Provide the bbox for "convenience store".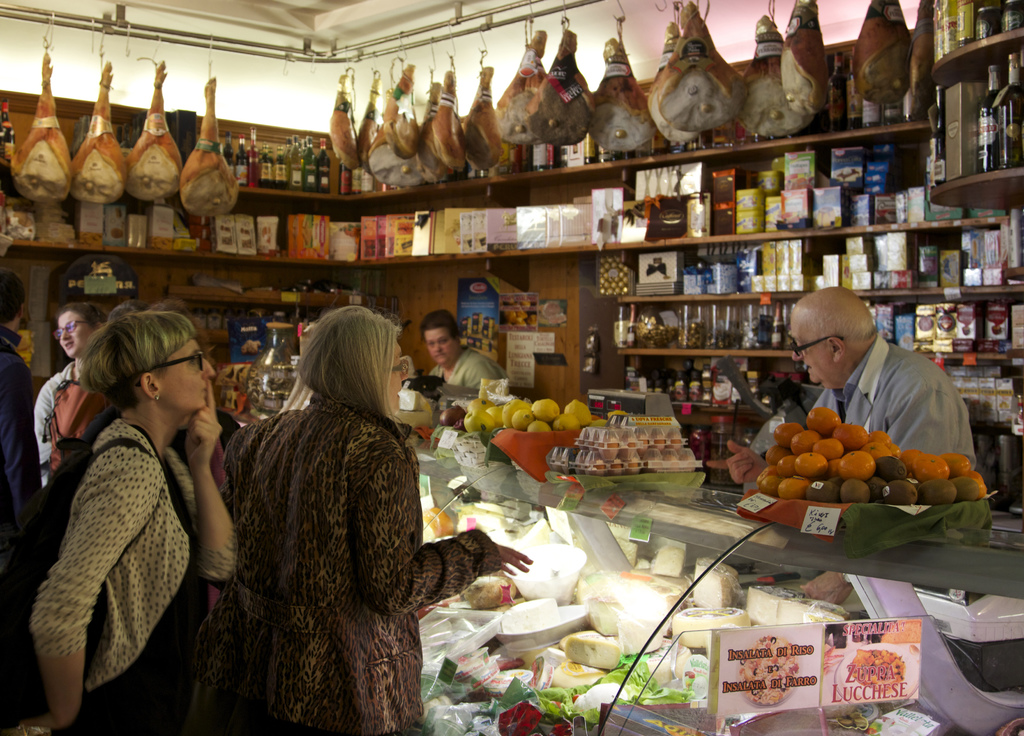
{"x1": 0, "y1": 0, "x2": 1023, "y2": 735}.
